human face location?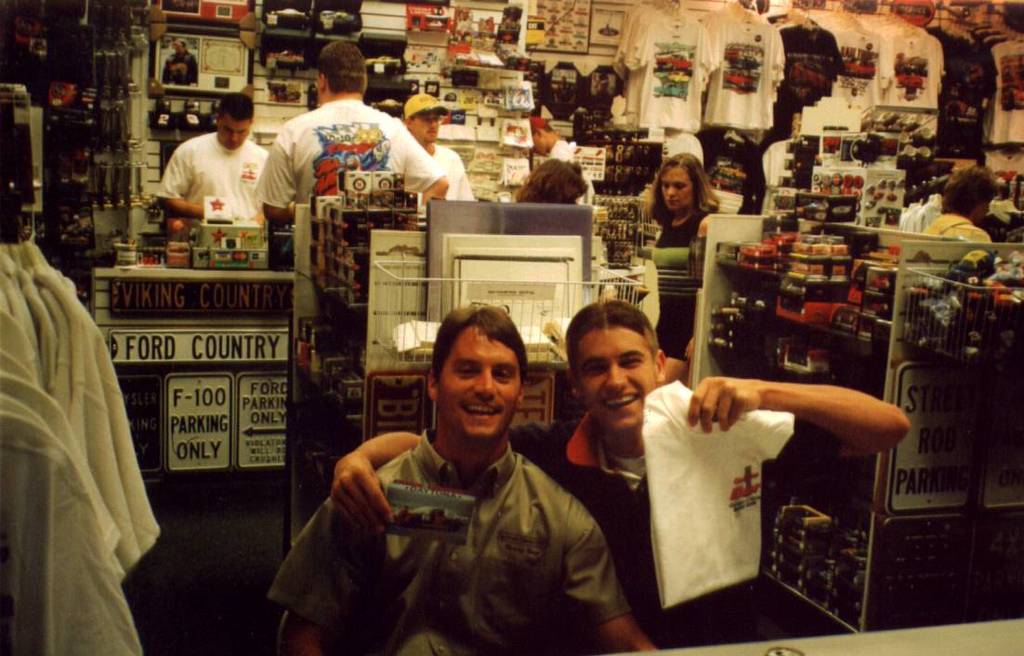
[x1=436, y1=321, x2=523, y2=445]
